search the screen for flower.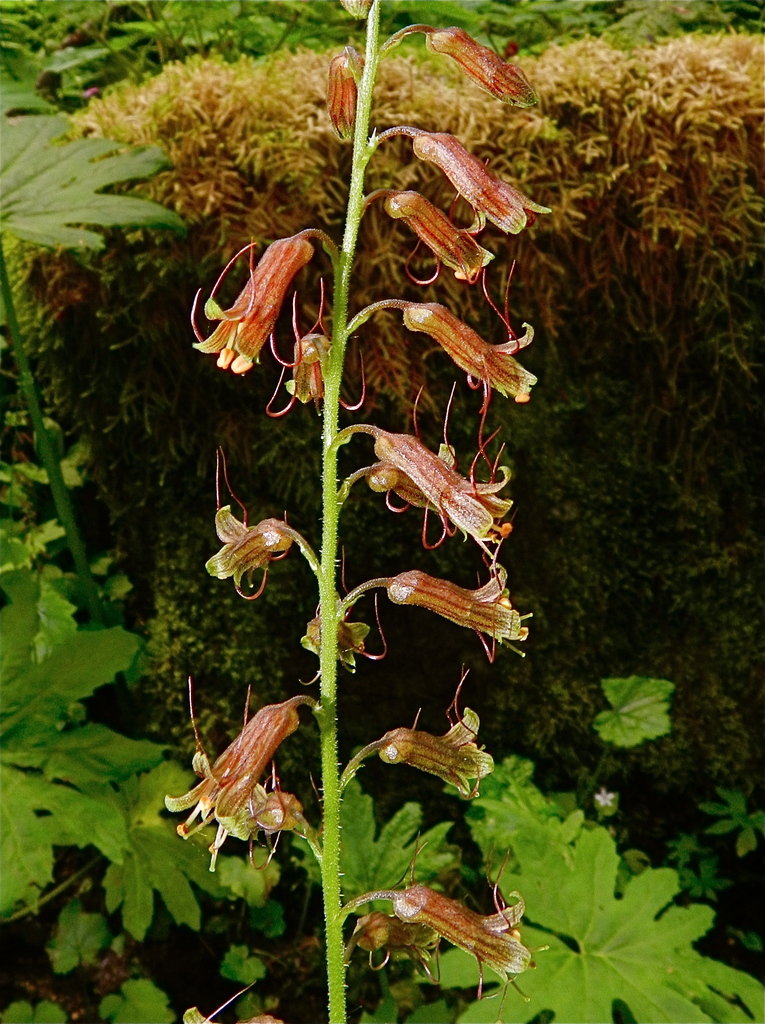
Found at 206:480:309:604.
